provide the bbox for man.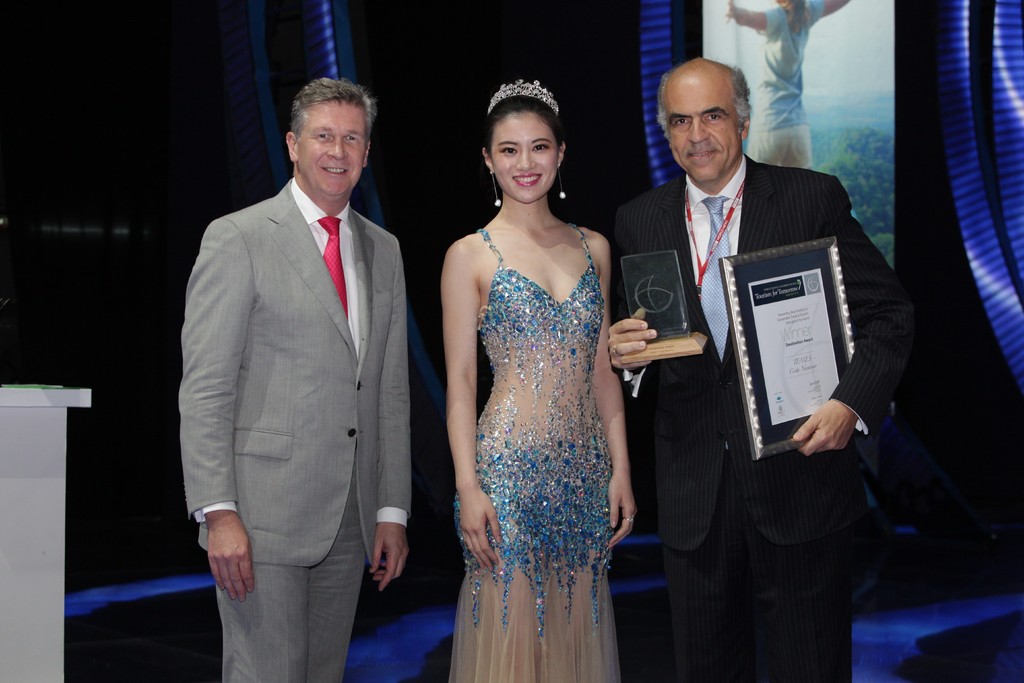
detection(177, 72, 417, 682).
